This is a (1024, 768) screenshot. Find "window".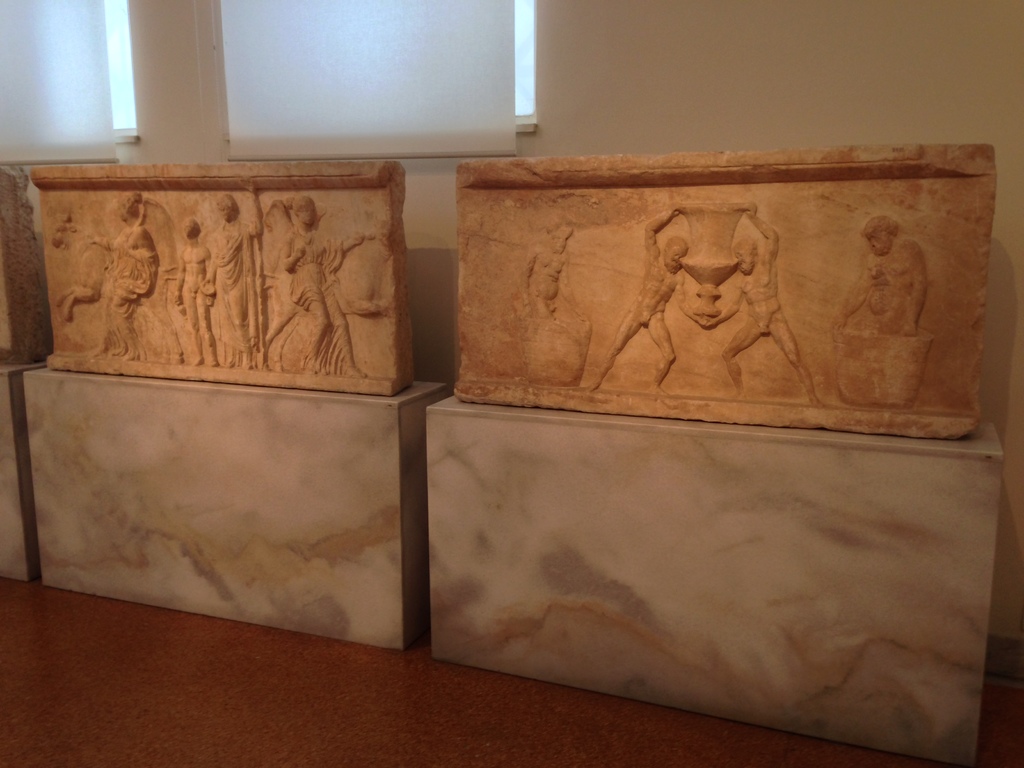
Bounding box: [x1=217, y1=1, x2=538, y2=127].
